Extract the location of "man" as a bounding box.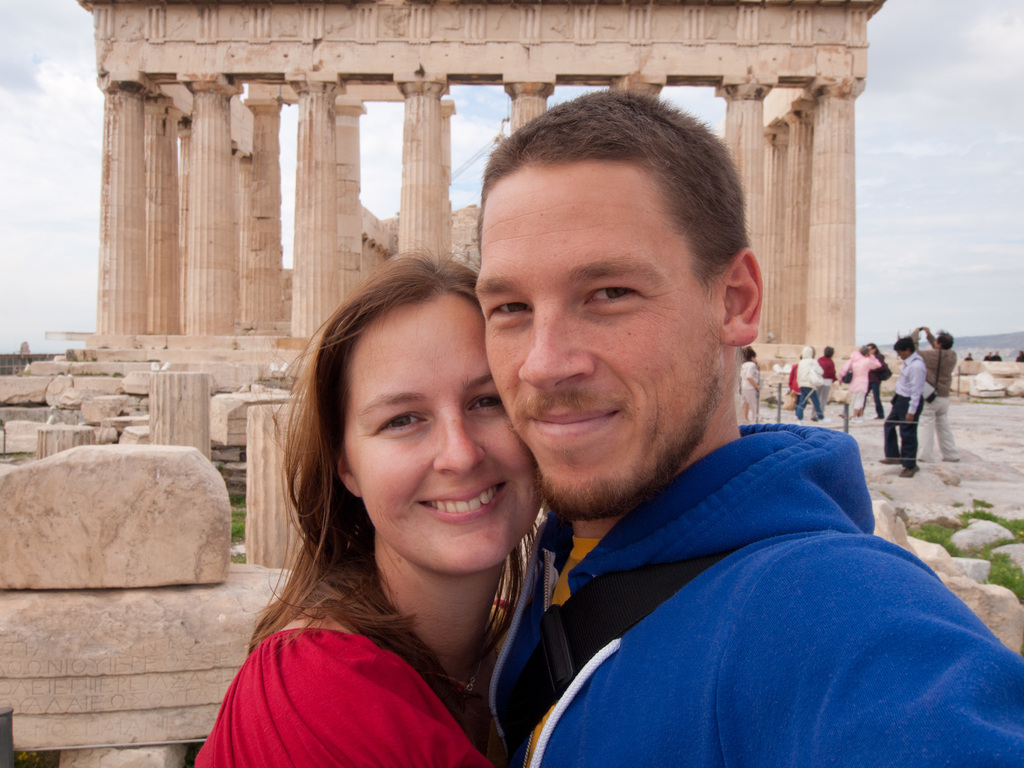
box=[836, 343, 883, 416].
